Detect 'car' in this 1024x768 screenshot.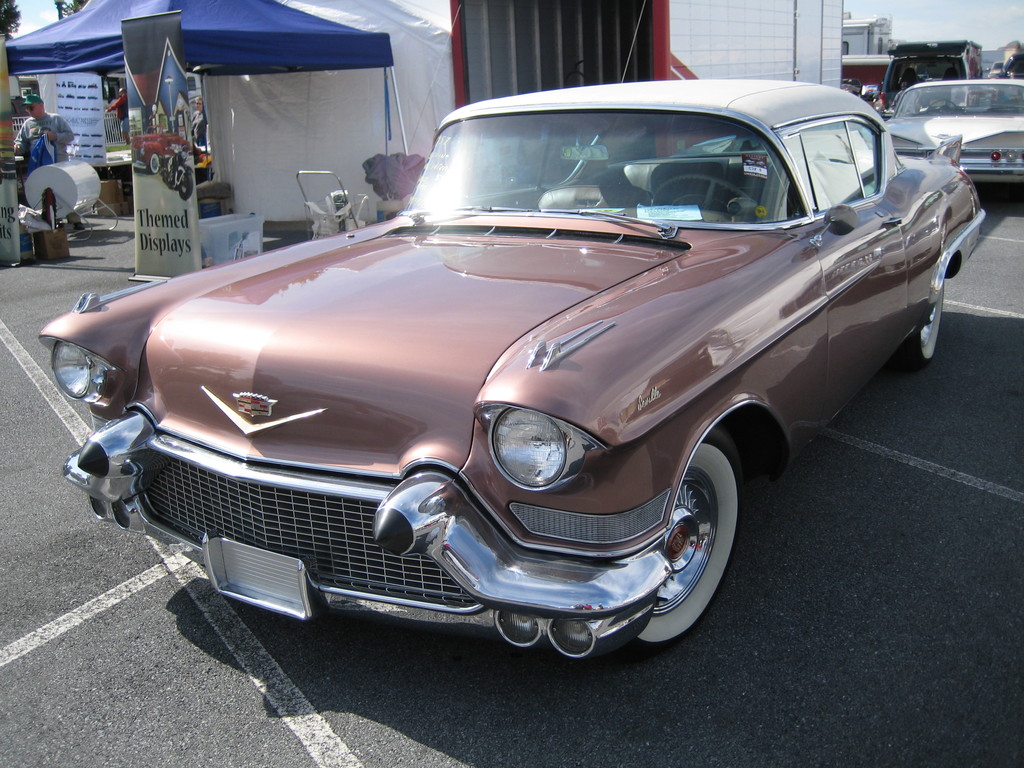
Detection: region(875, 80, 1023, 196).
